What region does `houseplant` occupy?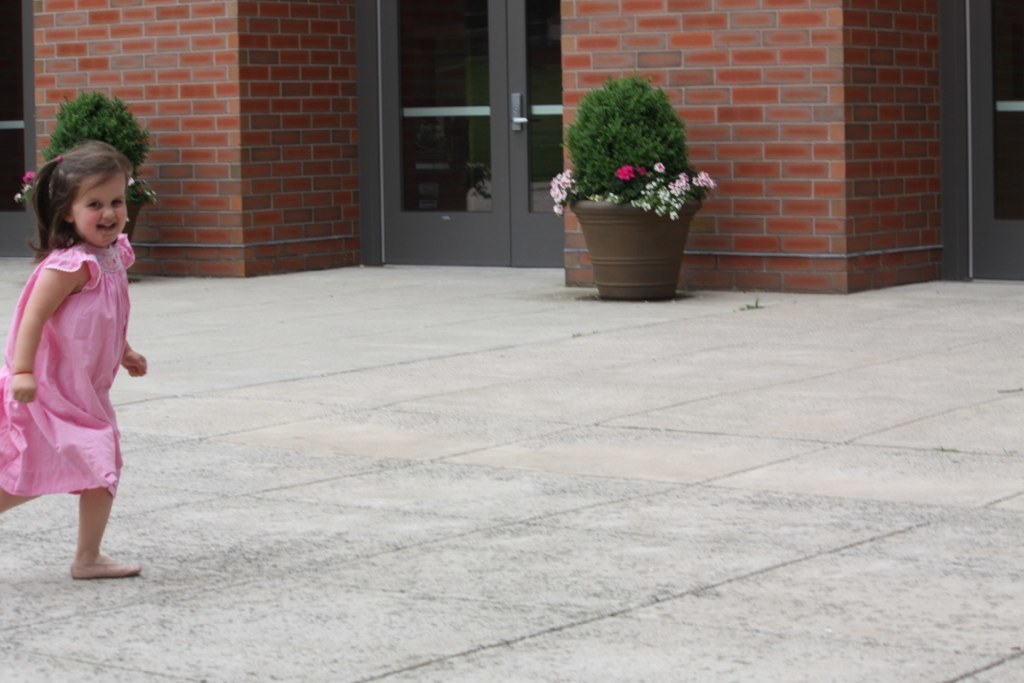
box(6, 86, 156, 276).
